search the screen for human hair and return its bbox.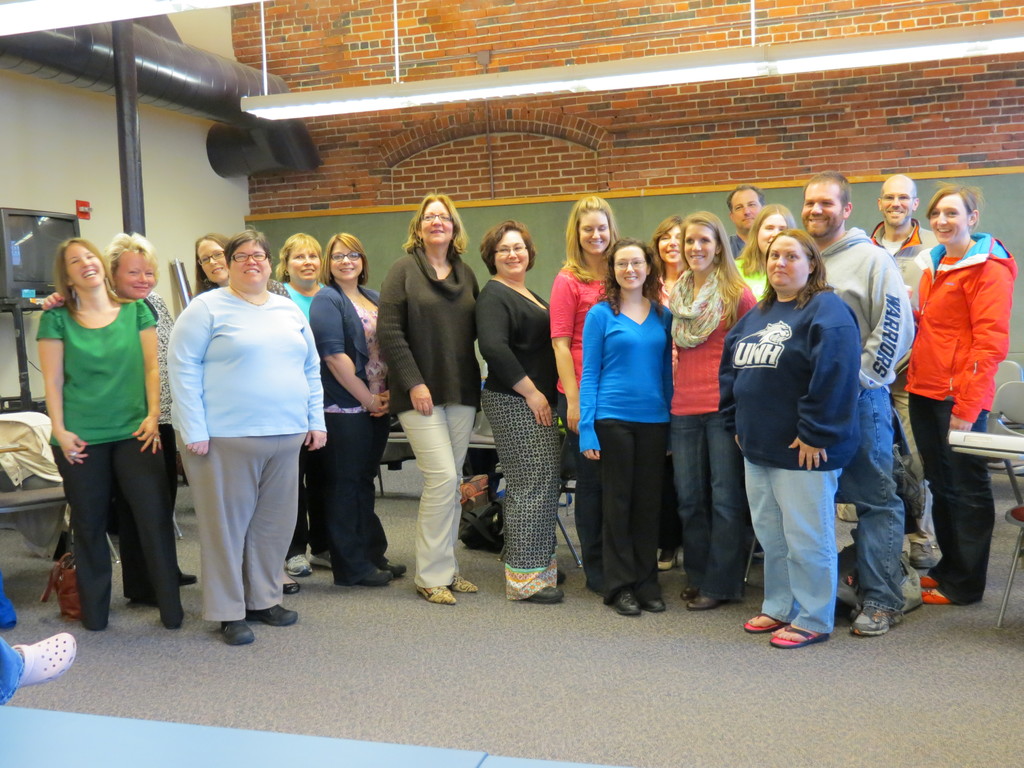
Found: locate(223, 228, 271, 275).
